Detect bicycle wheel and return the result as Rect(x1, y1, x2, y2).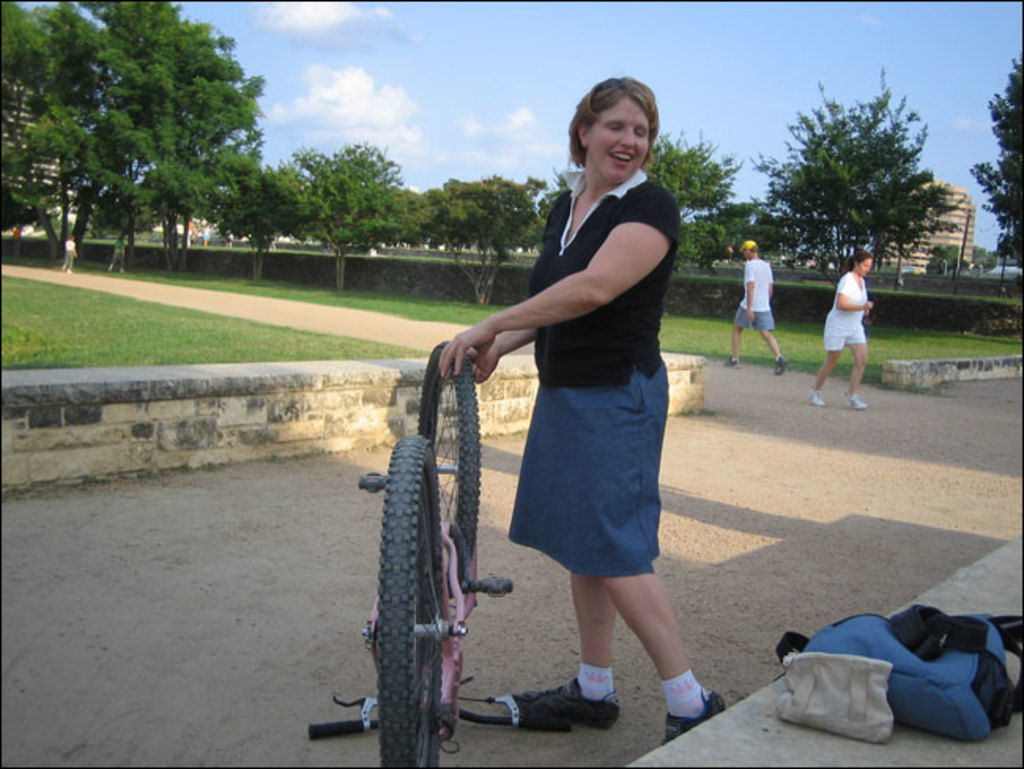
Rect(424, 342, 488, 577).
